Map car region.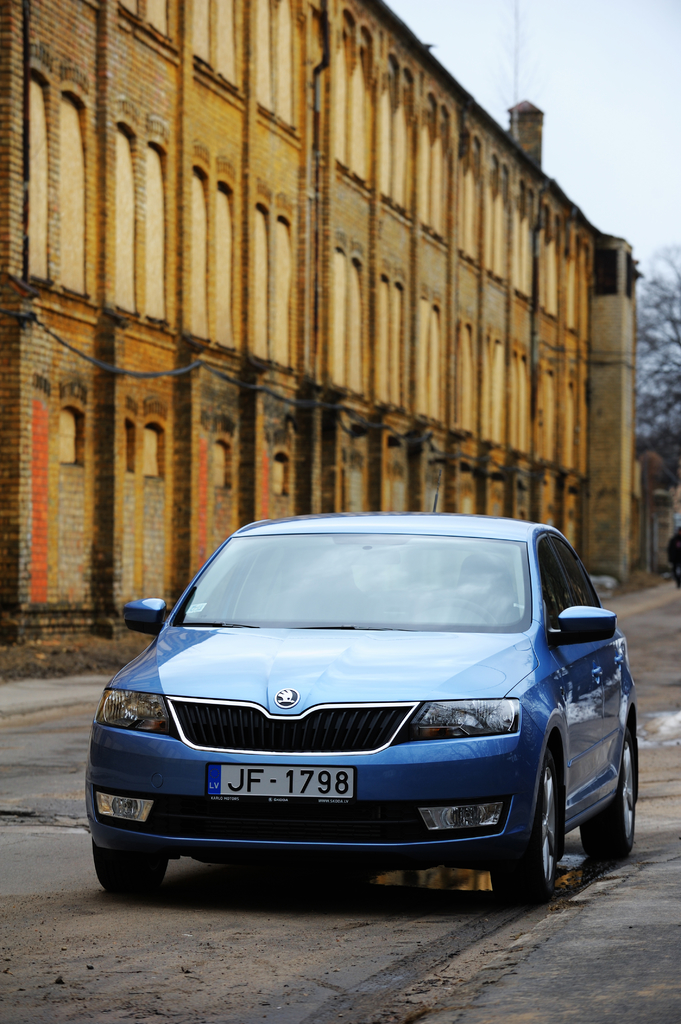
Mapped to l=83, t=513, r=632, b=913.
